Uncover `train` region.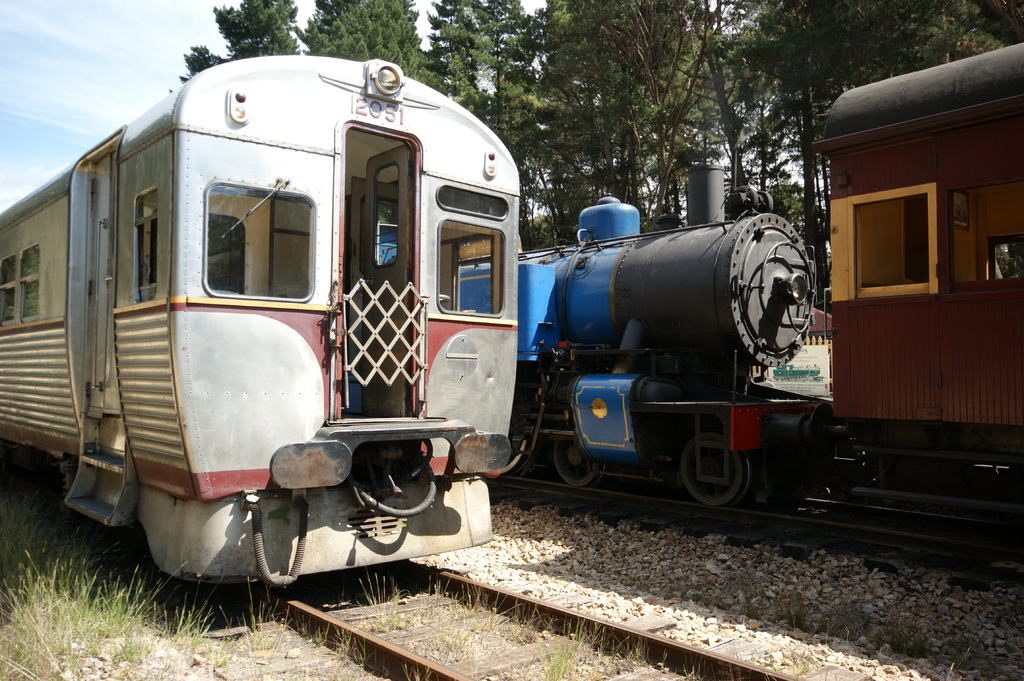
Uncovered: rect(0, 59, 521, 589).
